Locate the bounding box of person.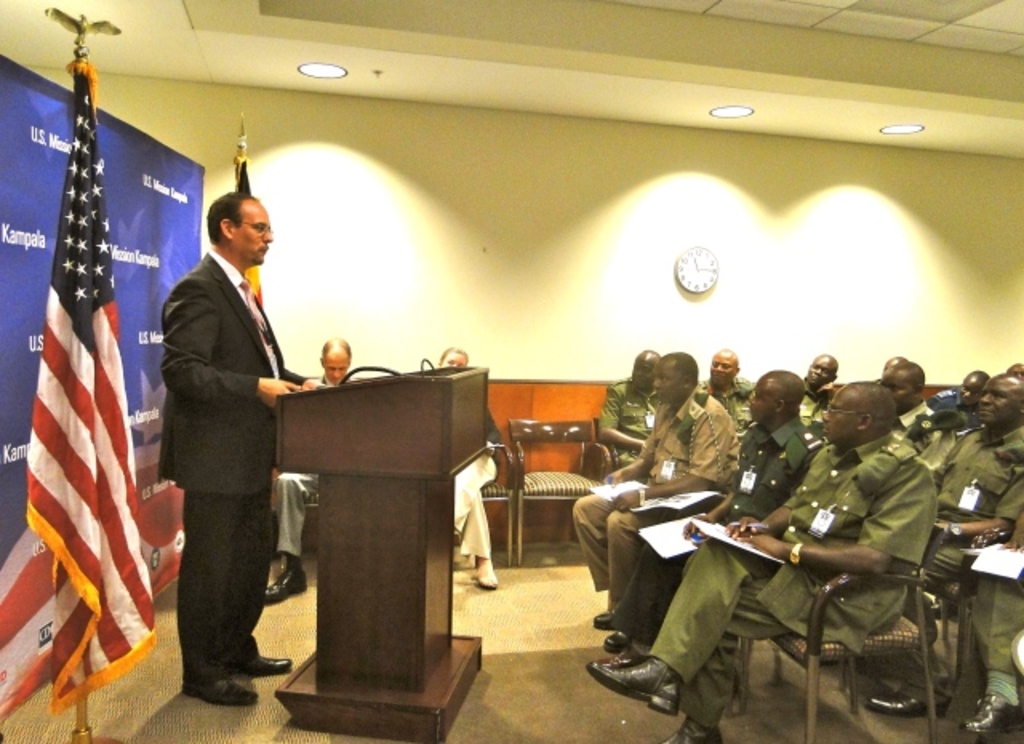
Bounding box: box=[947, 469, 1022, 742].
